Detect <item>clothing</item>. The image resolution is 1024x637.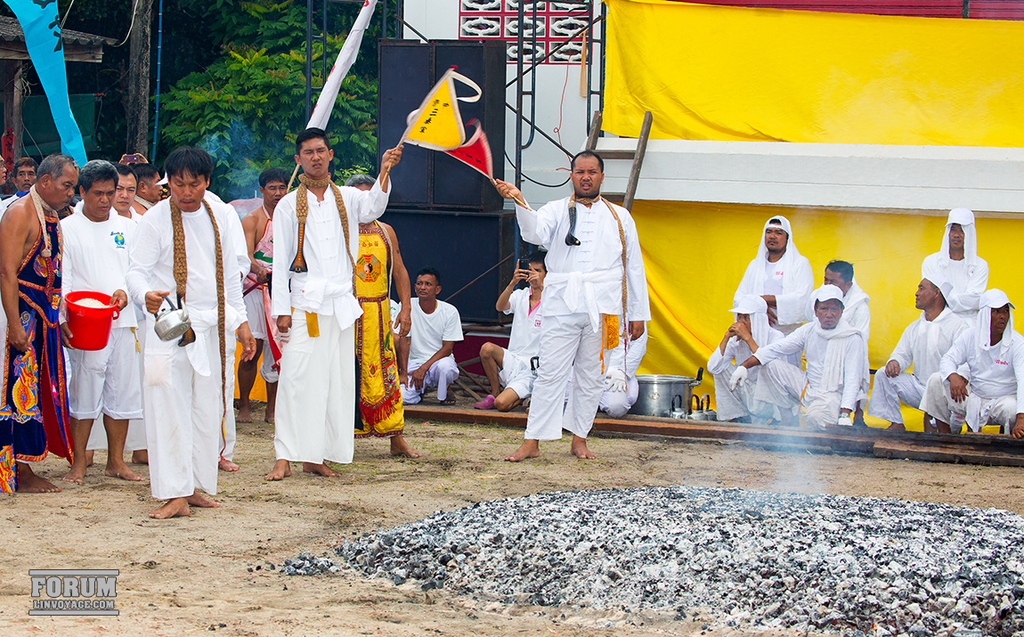
{"left": 868, "top": 304, "right": 971, "bottom": 424}.
